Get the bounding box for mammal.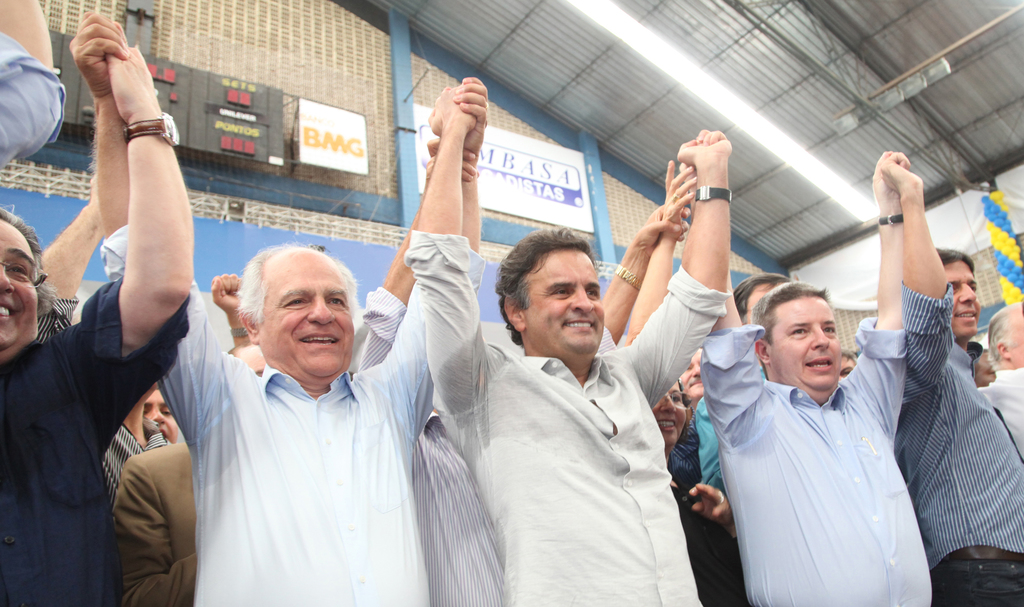
[x1=604, y1=196, x2=705, y2=606].
